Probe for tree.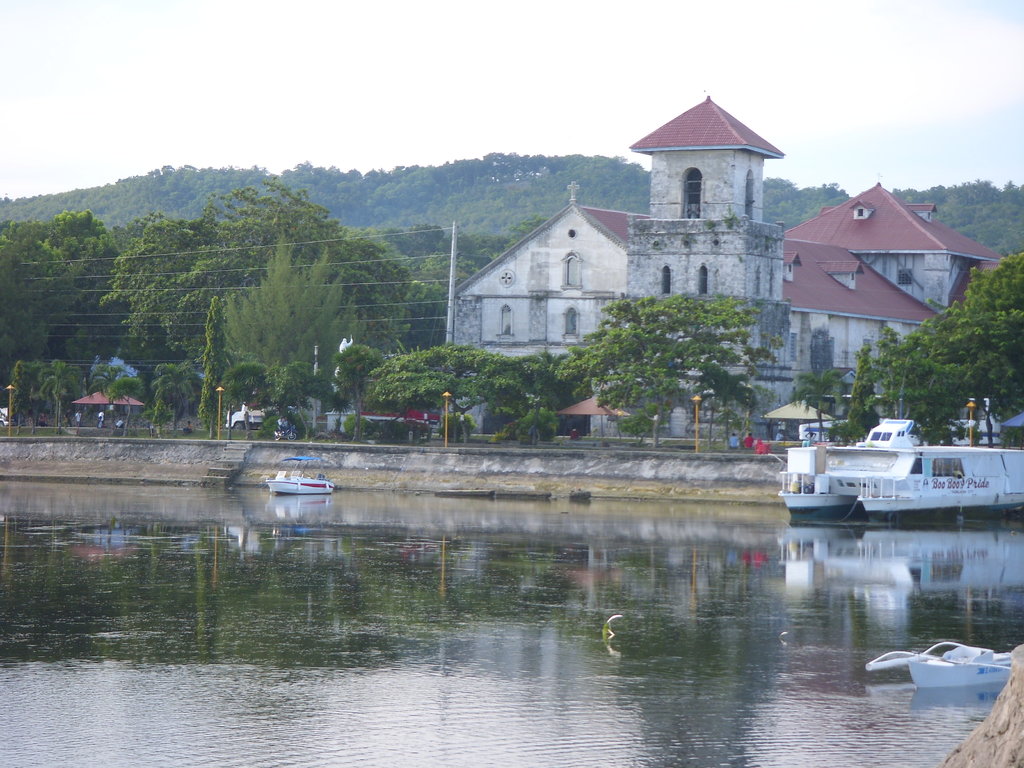
Probe result: bbox=(851, 342, 879, 439).
